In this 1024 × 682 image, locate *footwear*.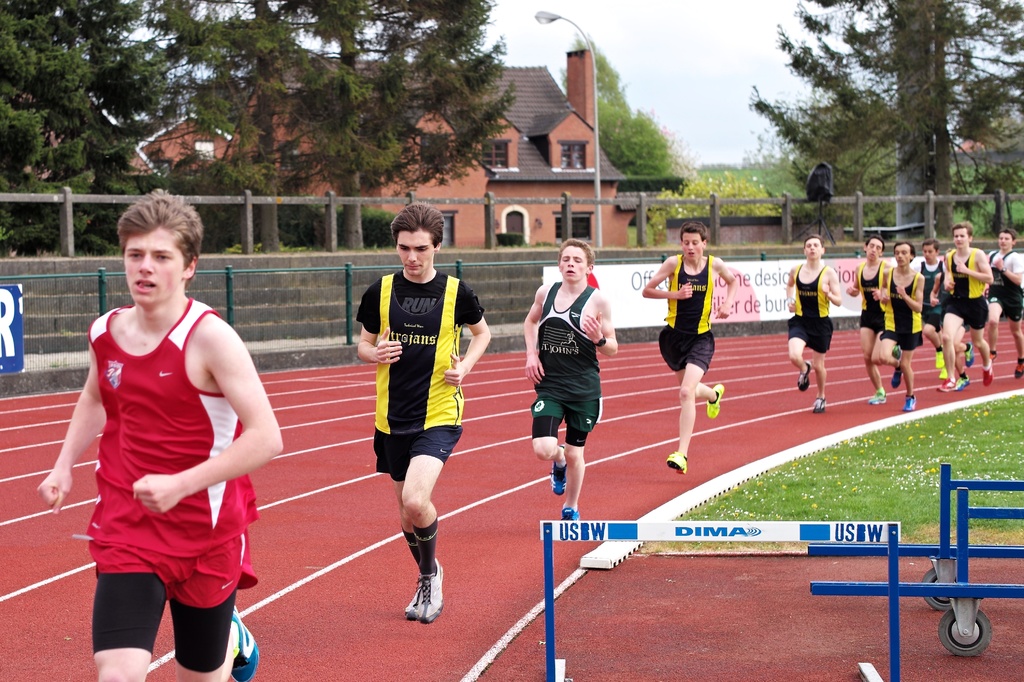
Bounding box: l=230, t=605, r=260, b=681.
